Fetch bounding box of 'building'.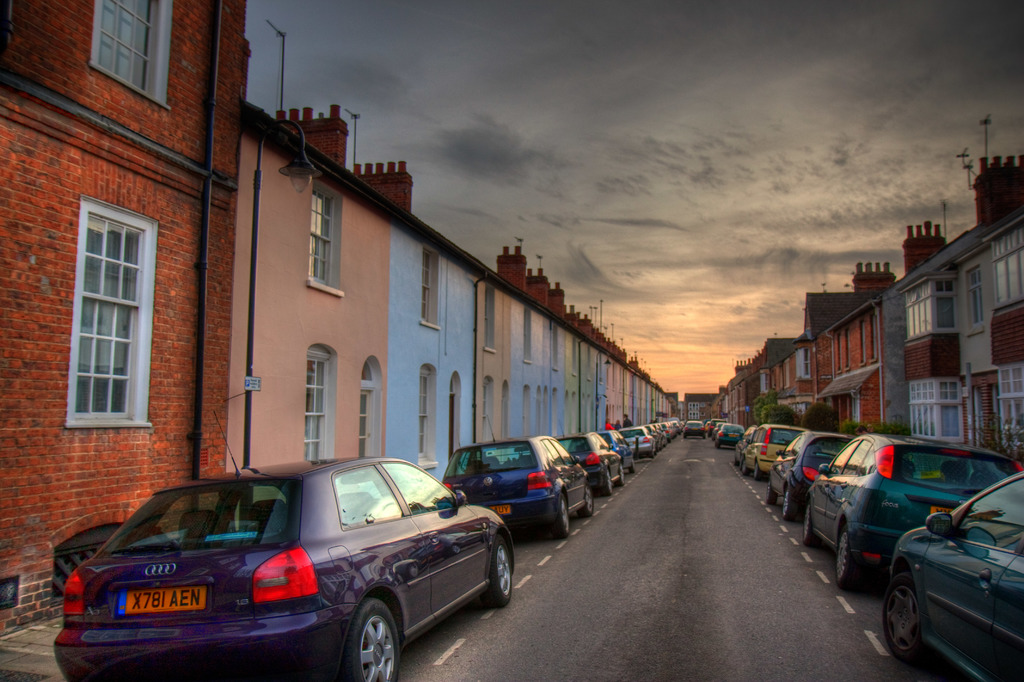
Bbox: {"left": 0, "top": 0, "right": 255, "bottom": 640}.
